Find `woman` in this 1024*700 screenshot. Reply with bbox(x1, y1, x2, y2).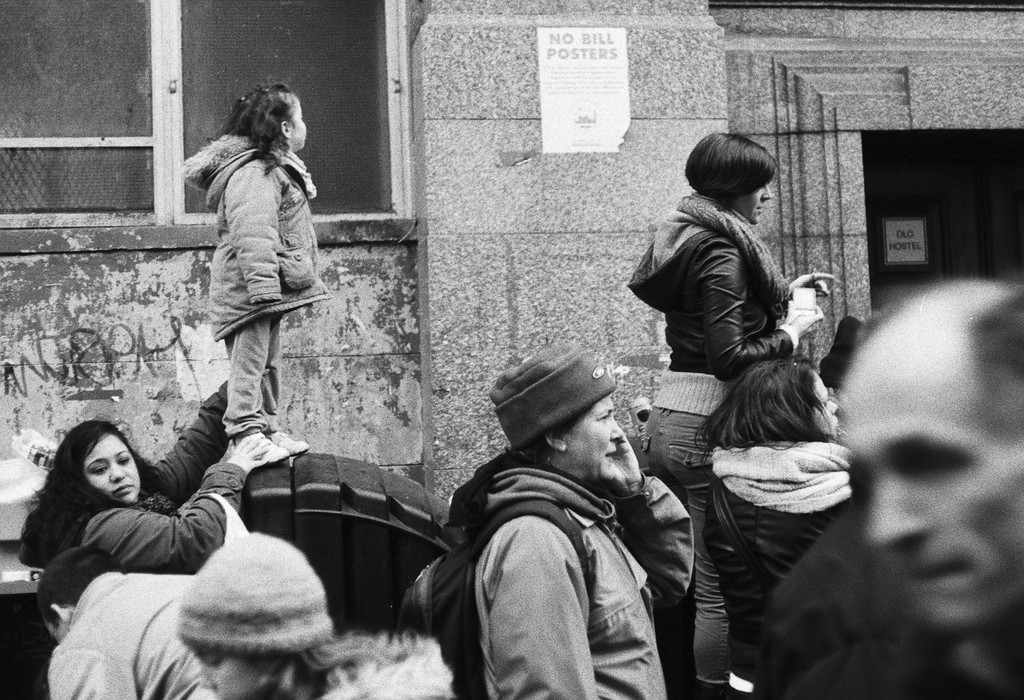
bbox(16, 417, 270, 570).
